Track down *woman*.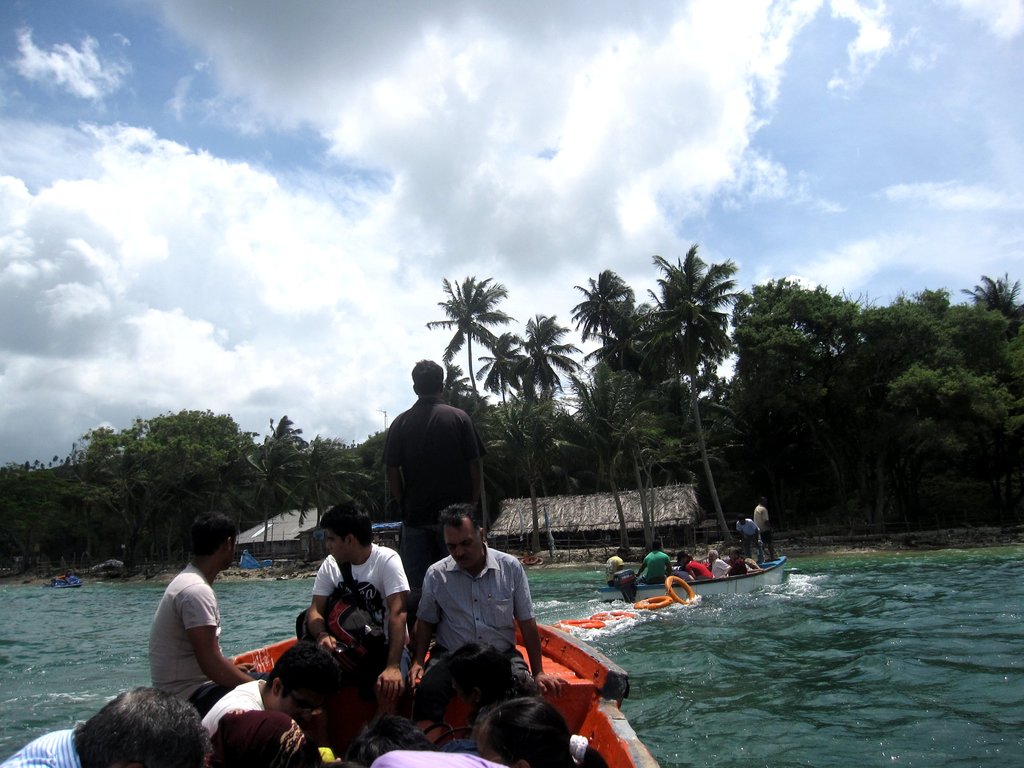
Tracked to 477 698 610 767.
